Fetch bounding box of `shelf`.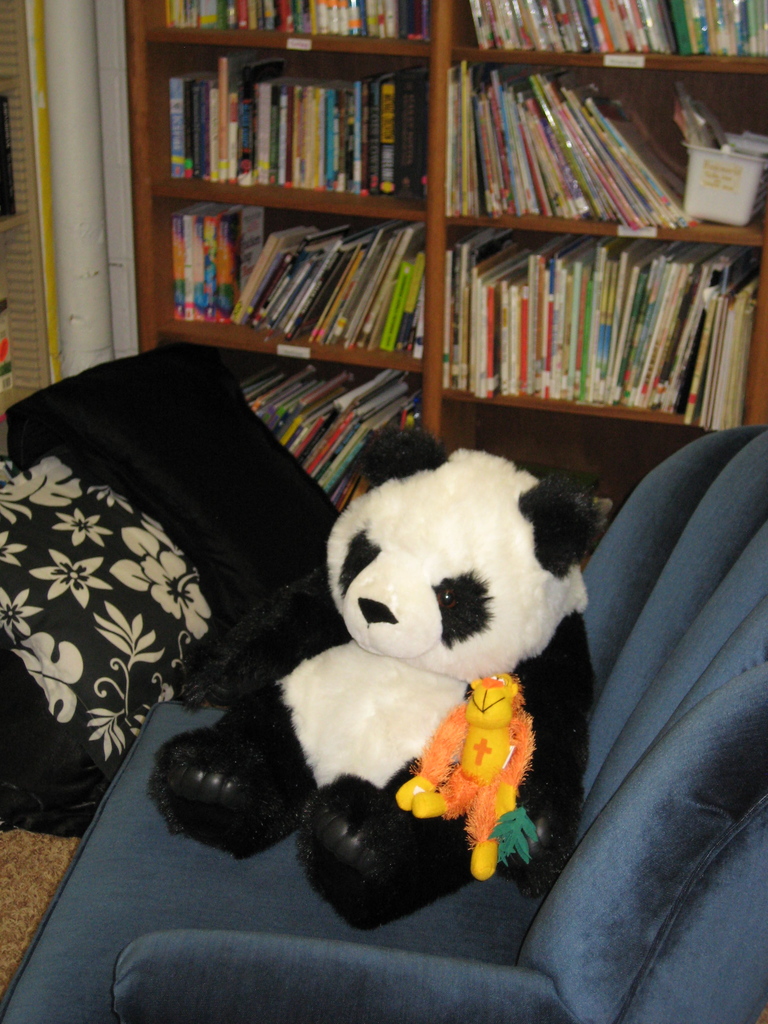
Bbox: BBox(444, 0, 767, 72).
